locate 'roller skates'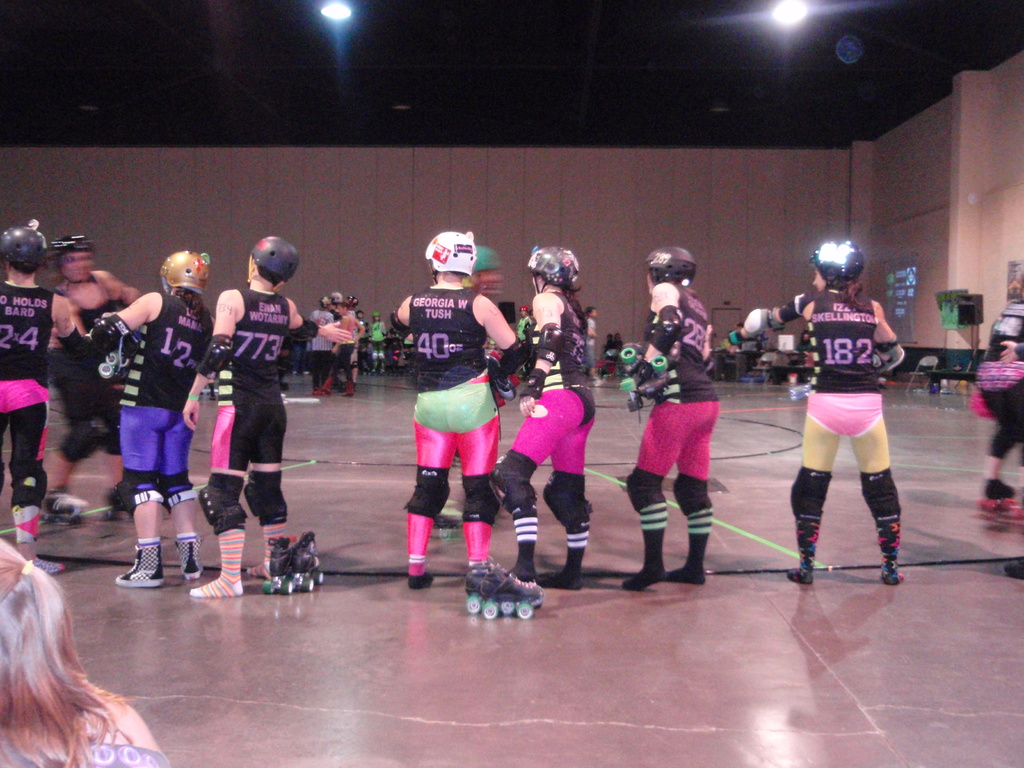
rect(376, 366, 386, 377)
